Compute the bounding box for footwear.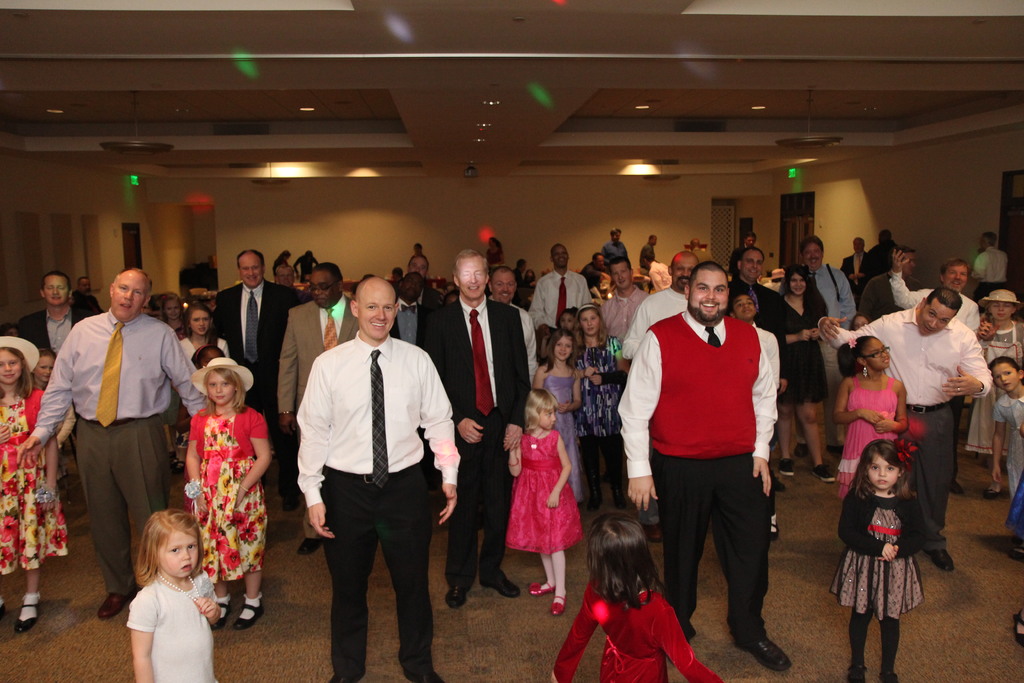
<box>808,461,840,484</box>.
